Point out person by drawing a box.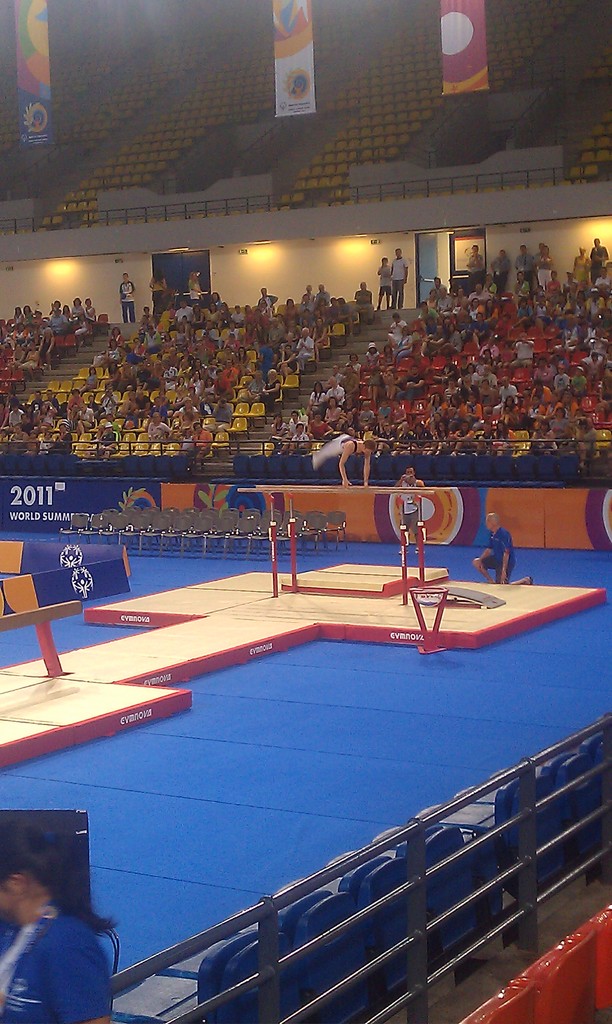
crop(487, 249, 508, 289).
